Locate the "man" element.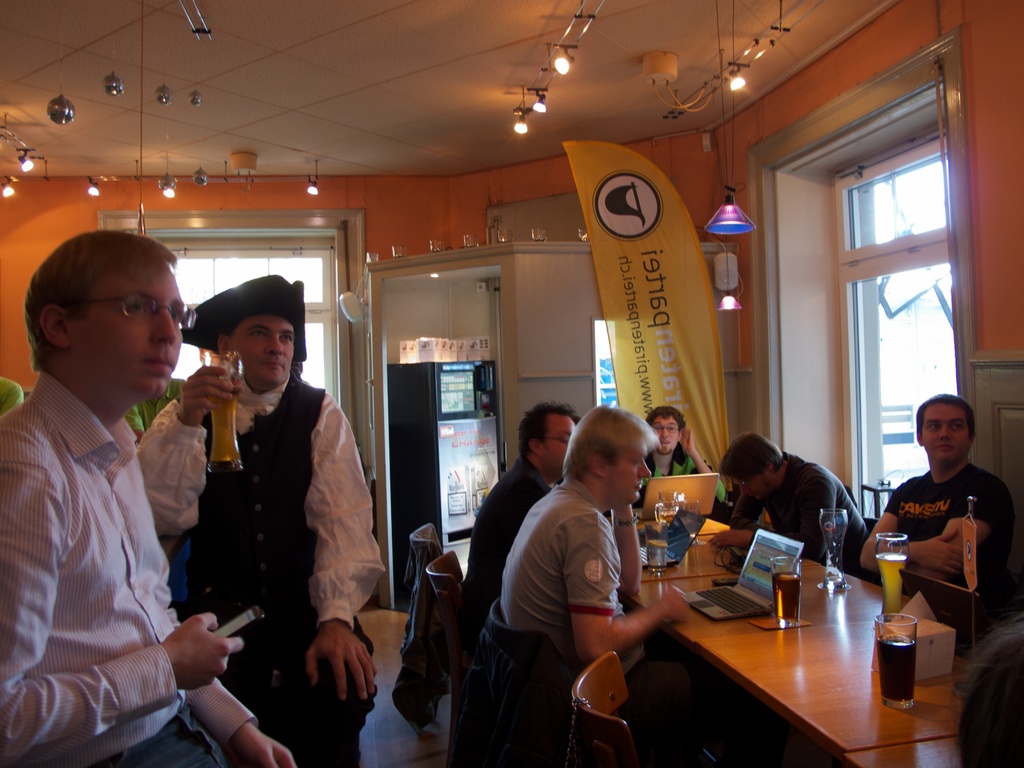
Element bbox: pyautogui.locateOnScreen(504, 402, 703, 708).
